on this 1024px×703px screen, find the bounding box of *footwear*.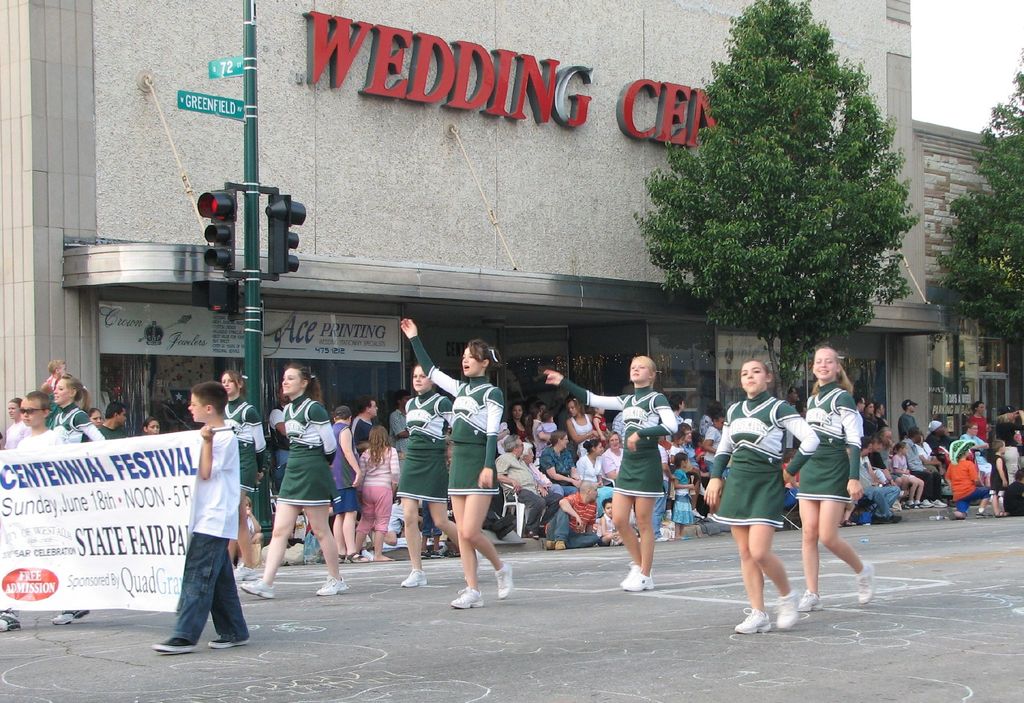
Bounding box: detection(735, 606, 772, 631).
